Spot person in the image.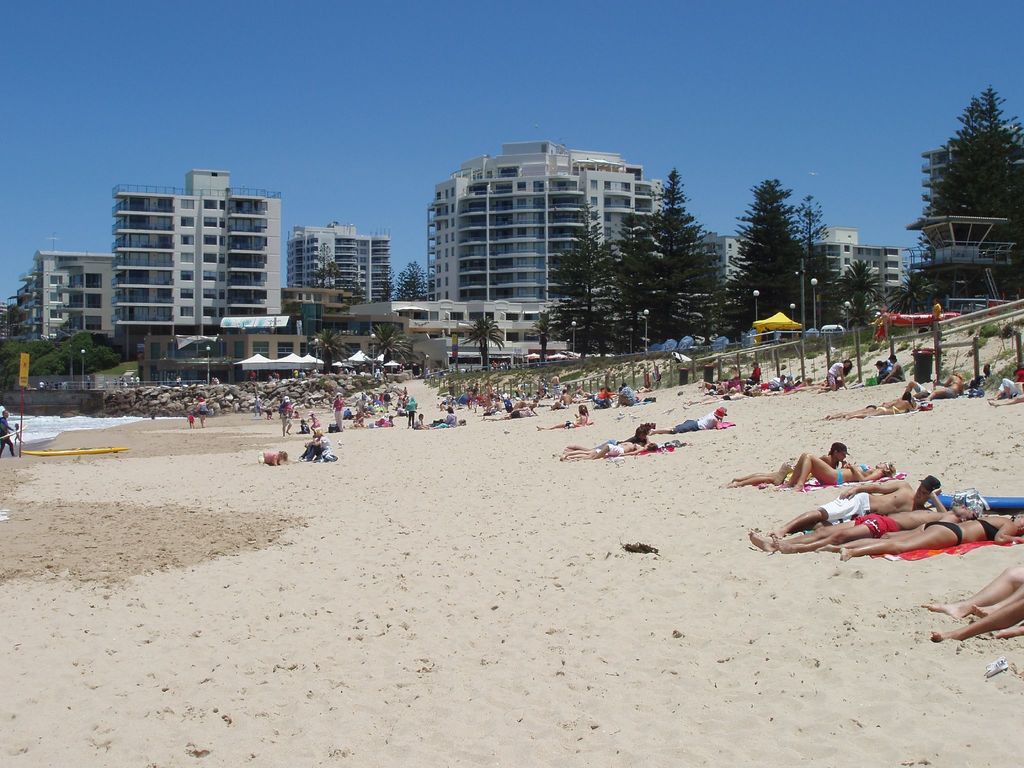
person found at bbox(780, 451, 893, 490).
